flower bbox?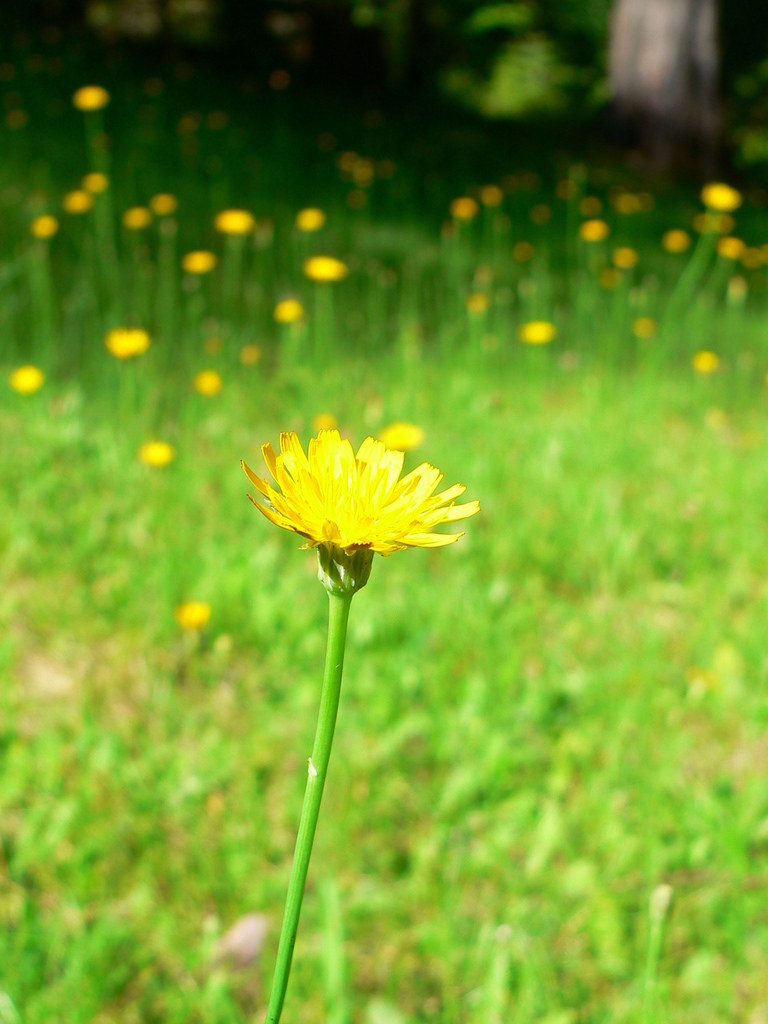
bbox=(695, 356, 732, 381)
